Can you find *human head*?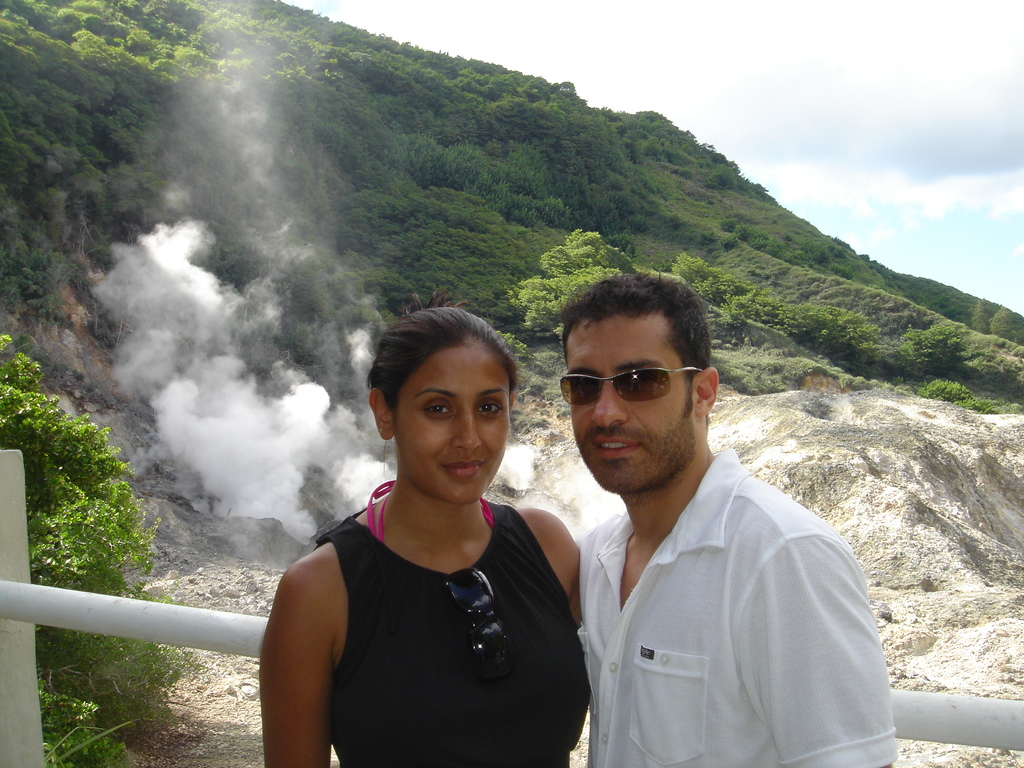
Yes, bounding box: <box>362,305,529,526</box>.
